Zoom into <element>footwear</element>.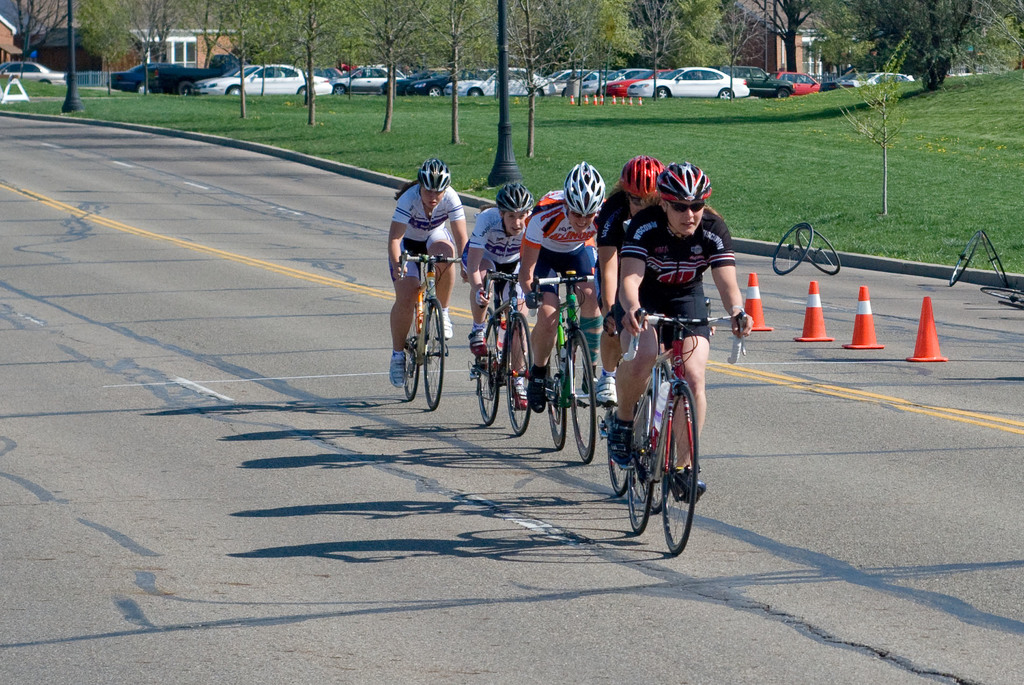
Zoom target: {"left": 387, "top": 355, "right": 406, "bottom": 388}.
